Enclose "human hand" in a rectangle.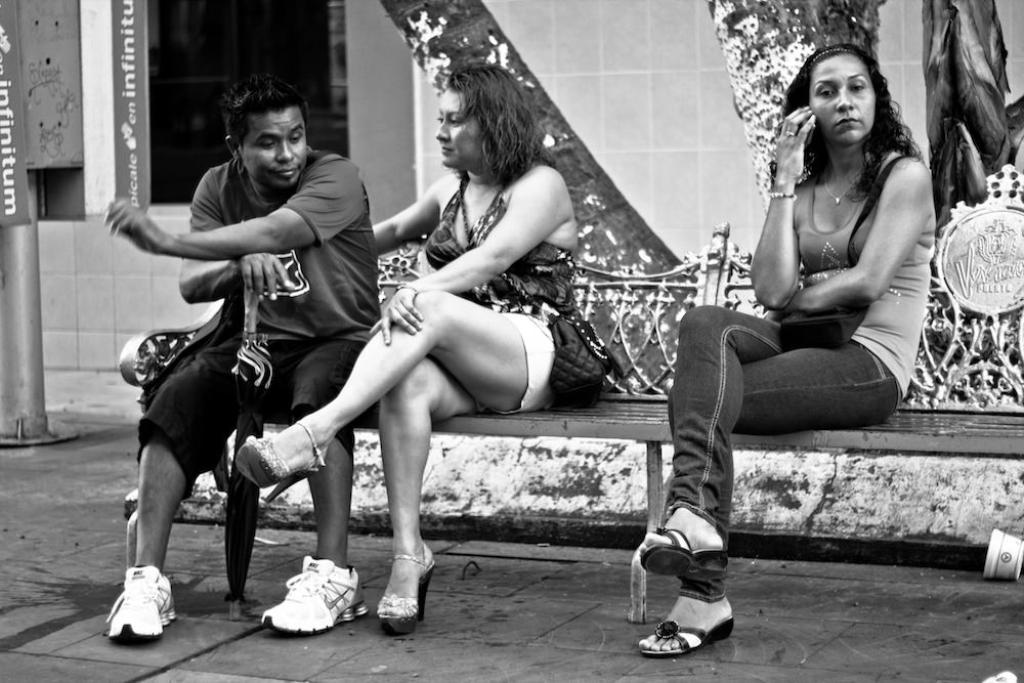
locate(766, 310, 793, 319).
